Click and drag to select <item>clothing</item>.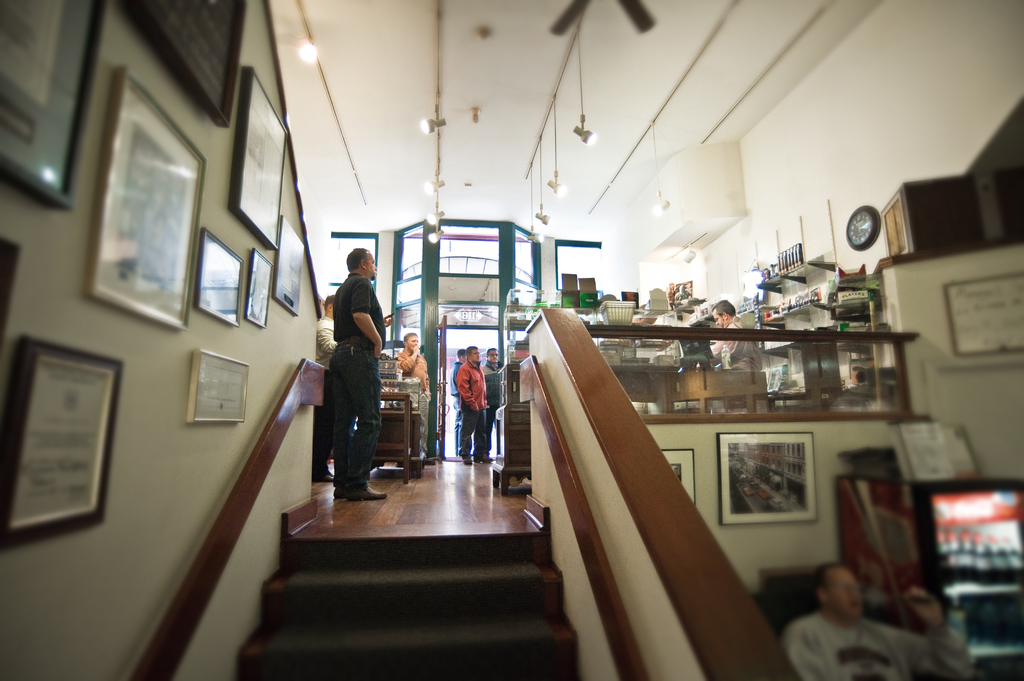
Selection: select_region(459, 359, 489, 453).
